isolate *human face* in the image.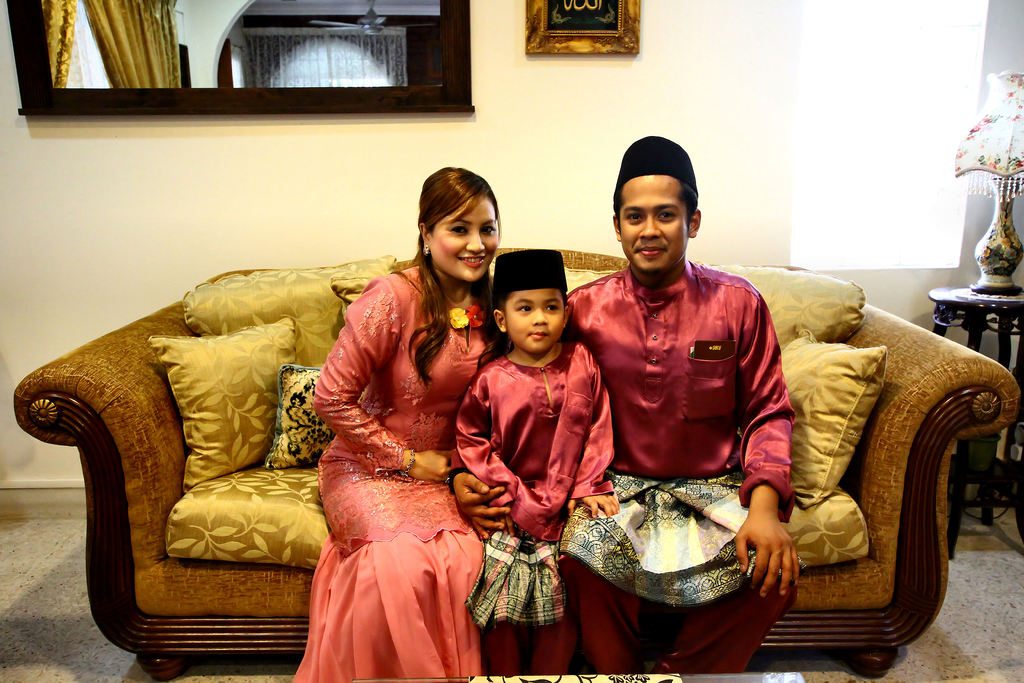
Isolated region: select_region(428, 193, 497, 286).
